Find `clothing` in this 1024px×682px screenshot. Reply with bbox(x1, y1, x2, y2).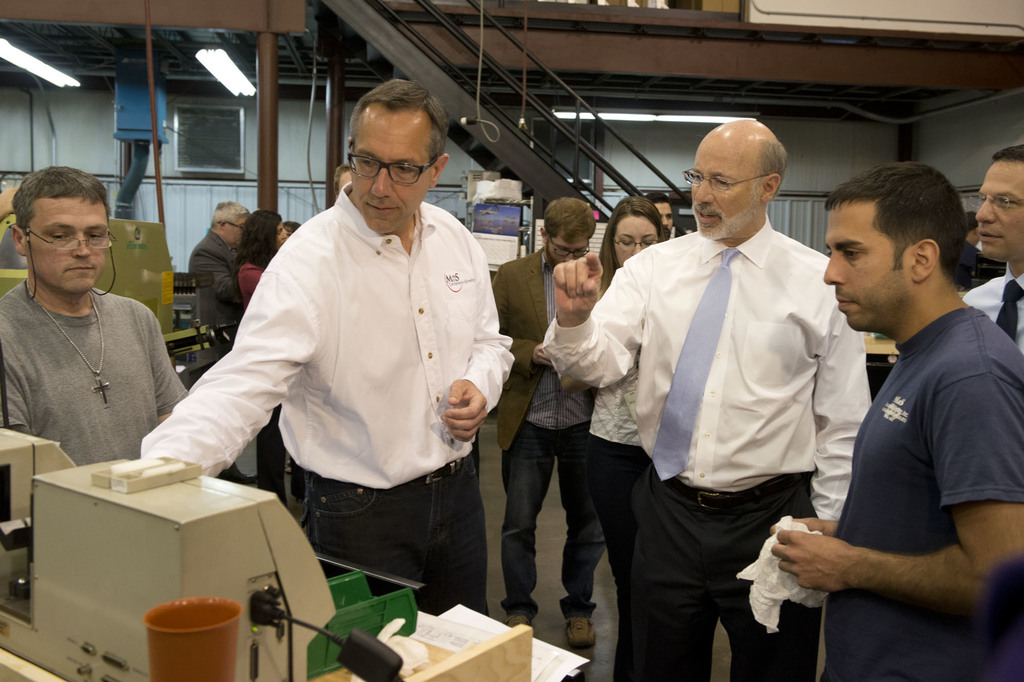
bbox(958, 266, 1023, 344).
